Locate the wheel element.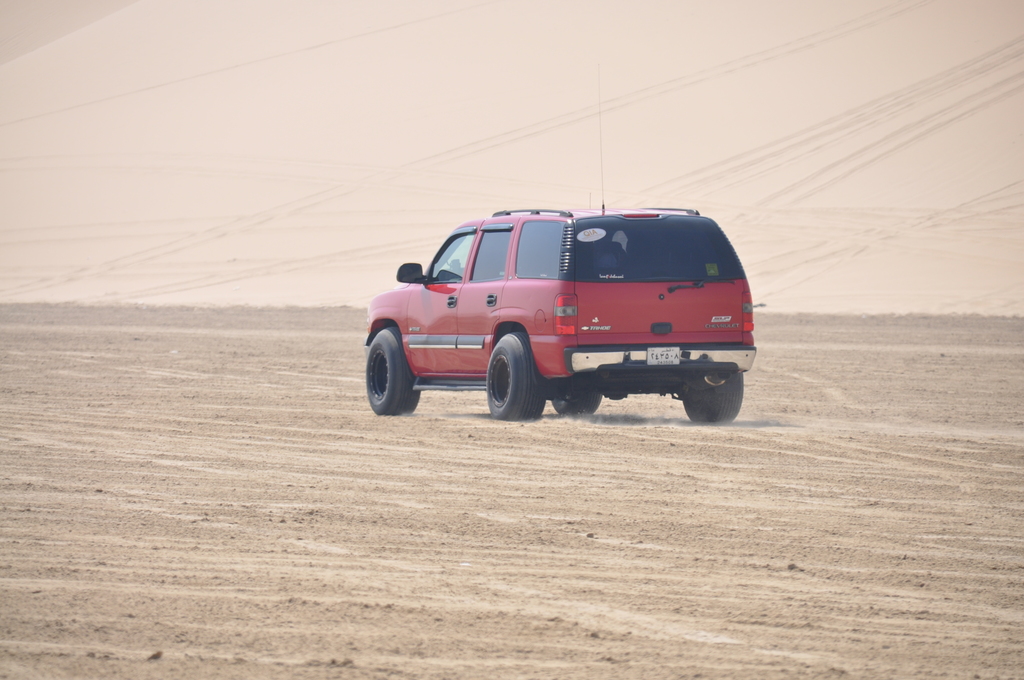
Element bbox: [left=489, top=329, right=545, bottom=417].
